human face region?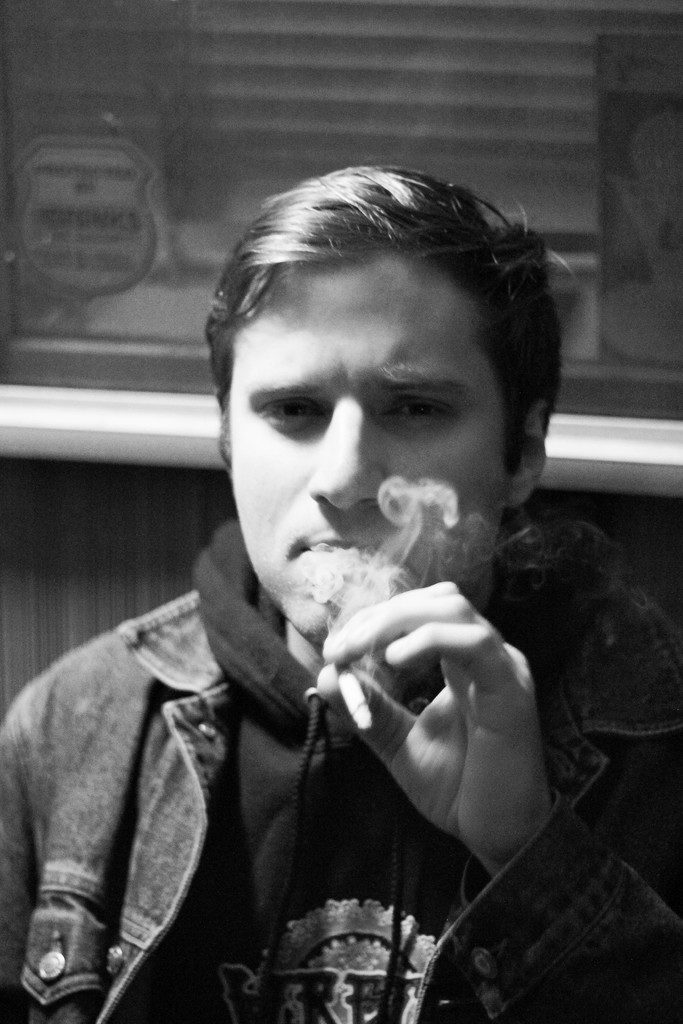
select_region(229, 258, 506, 641)
